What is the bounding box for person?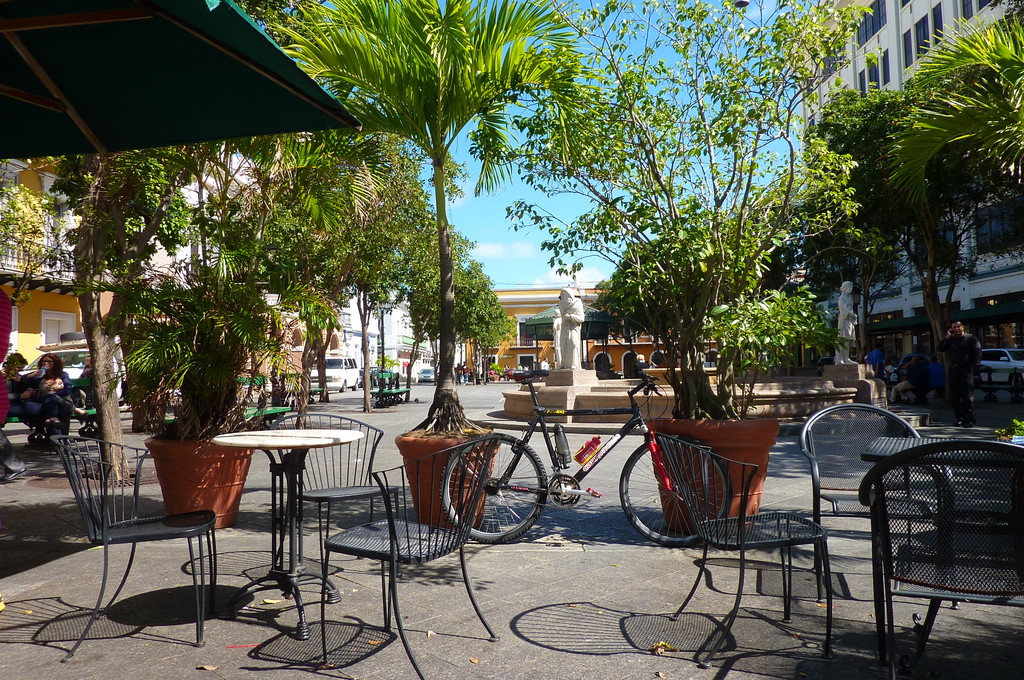
l=0, t=348, r=95, b=440.
